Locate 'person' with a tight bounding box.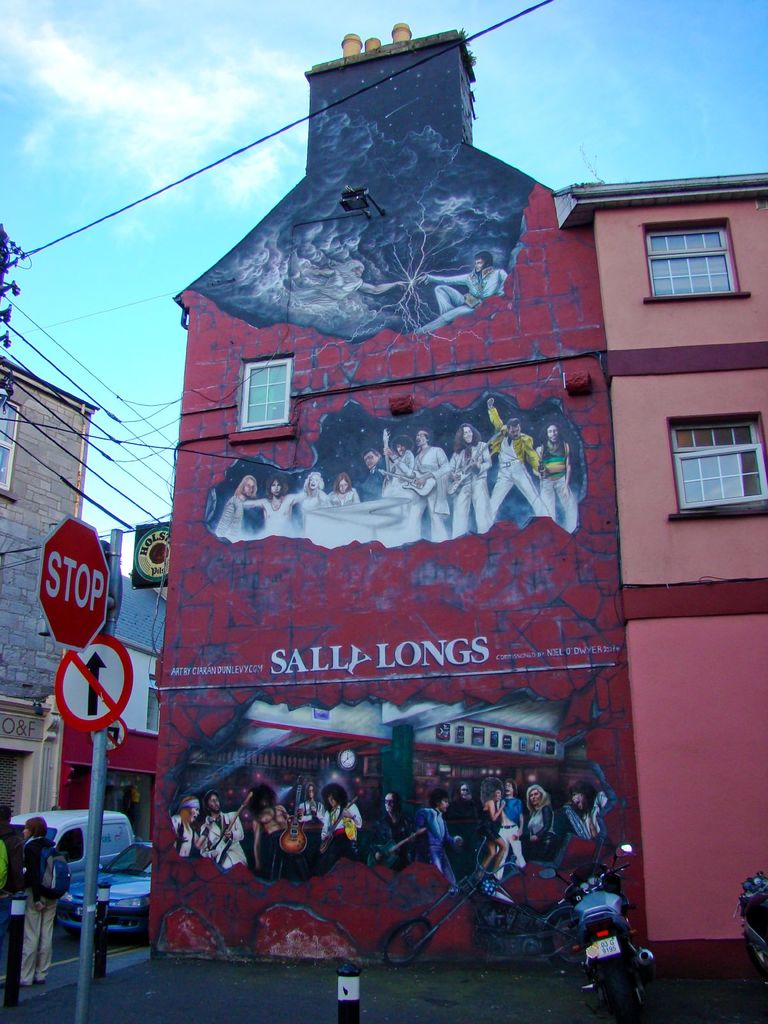
pyautogui.locateOnScreen(19, 820, 49, 984).
